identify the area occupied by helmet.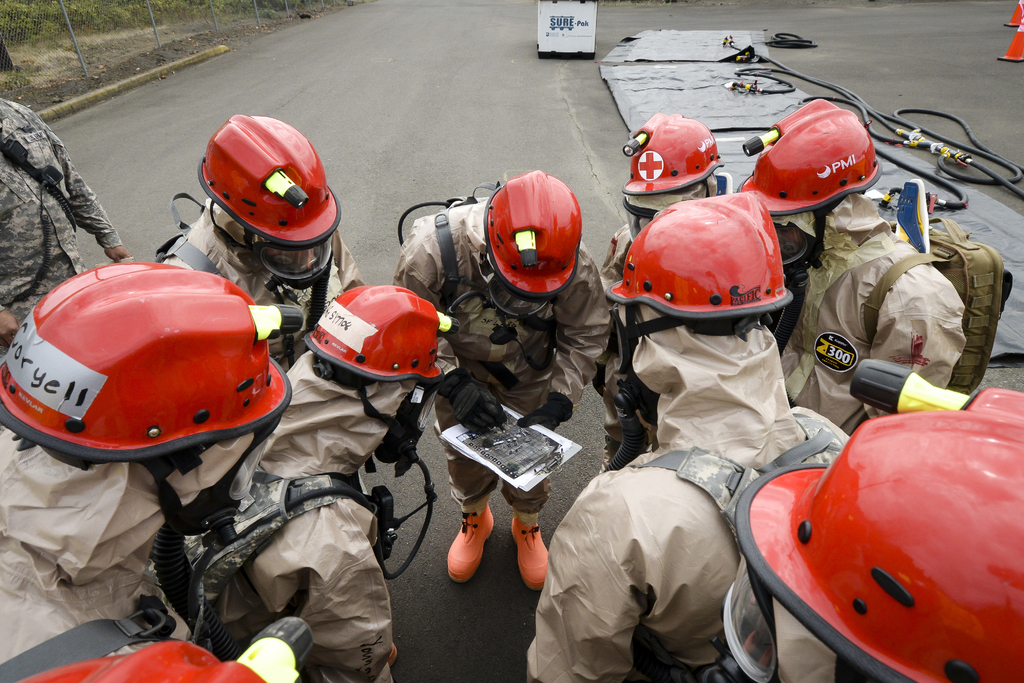
Area: box=[314, 285, 438, 386].
